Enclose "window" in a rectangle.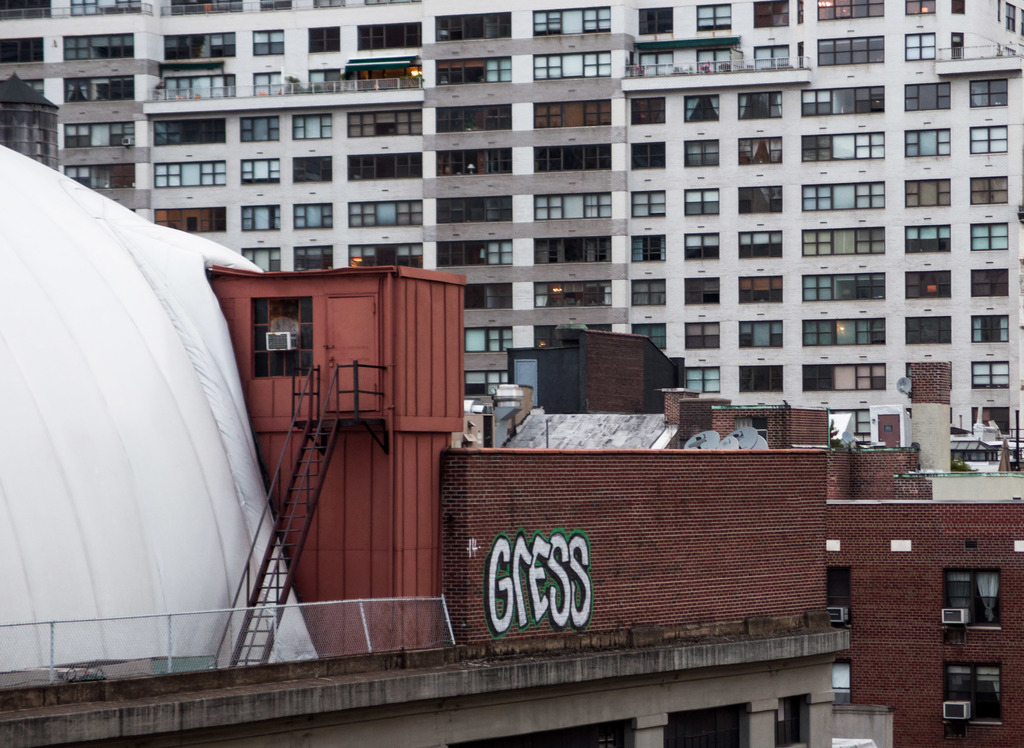
[left=240, top=159, right=292, bottom=189].
